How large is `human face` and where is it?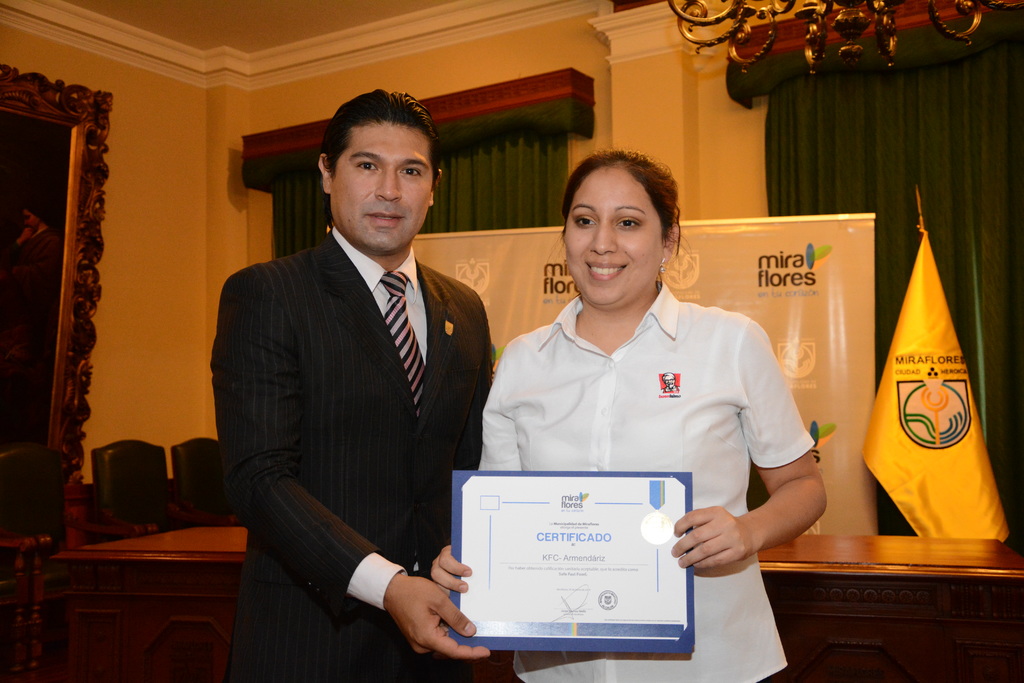
Bounding box: (left=566, top=163, right=673, bottom=304).
